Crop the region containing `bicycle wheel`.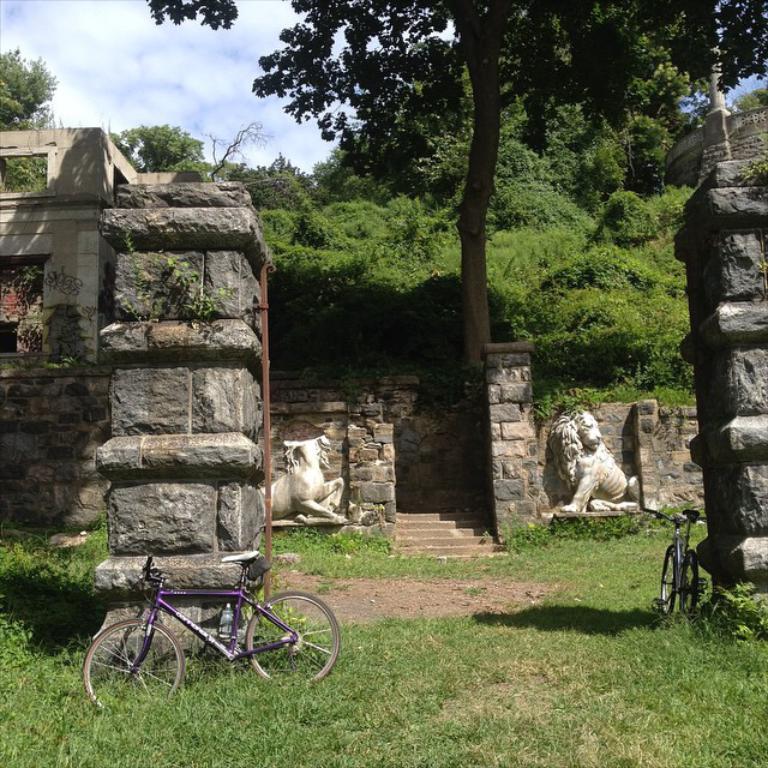
Crop region: 235 593 331 686.
